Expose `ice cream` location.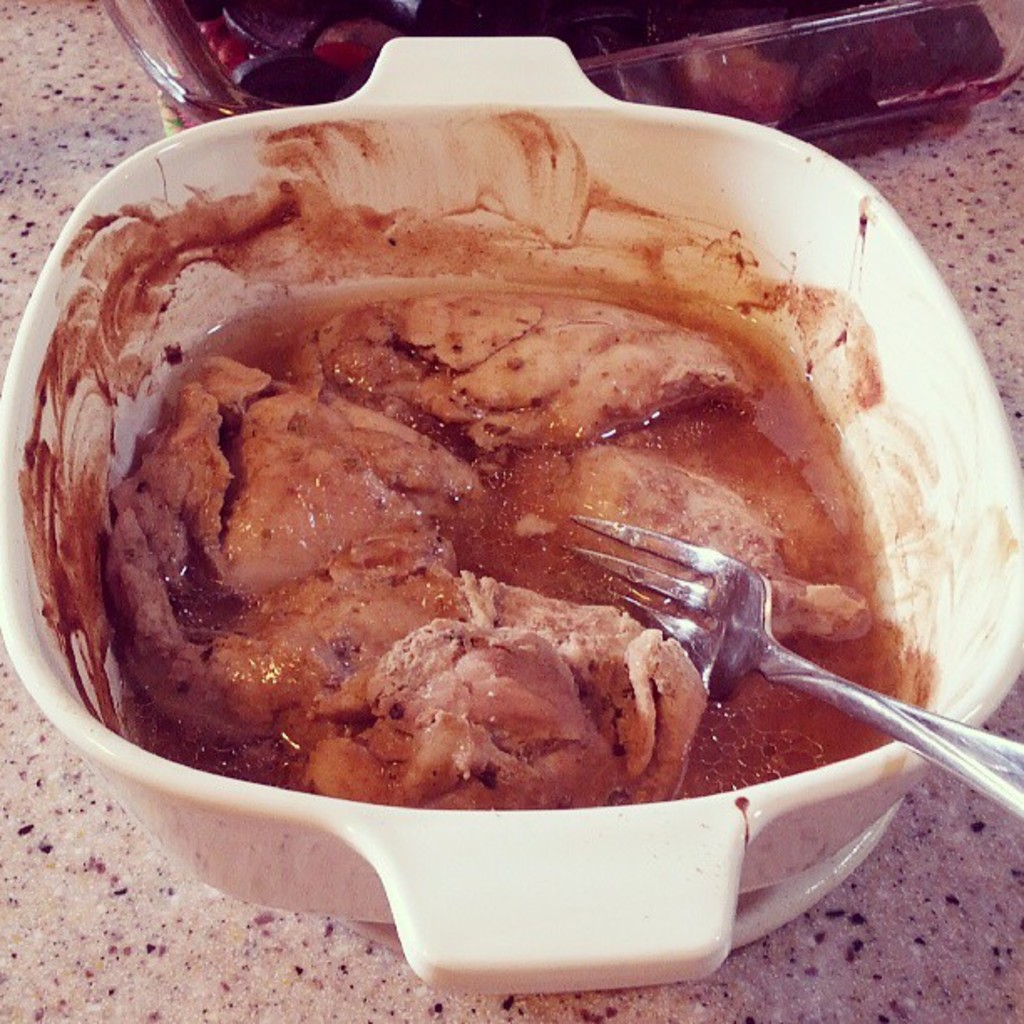
Exposed at pyautogui.locateOnScreen(147, 159, 843, 877).
